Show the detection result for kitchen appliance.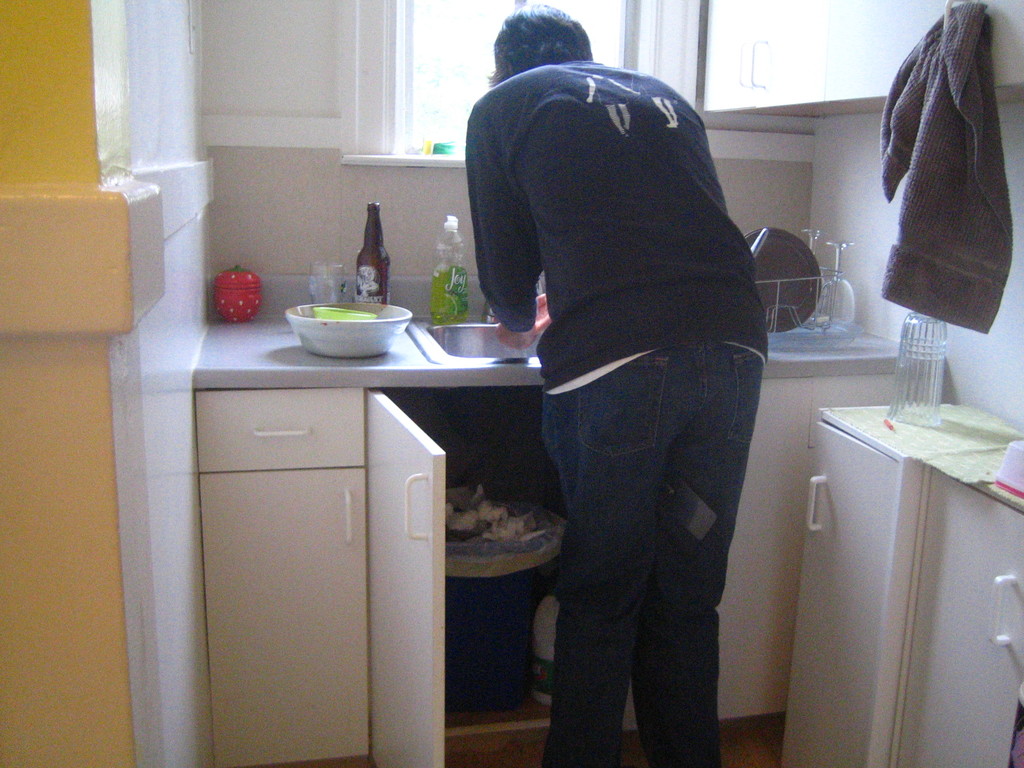
(x1=287, y1=299, x2=412, y2=353).
